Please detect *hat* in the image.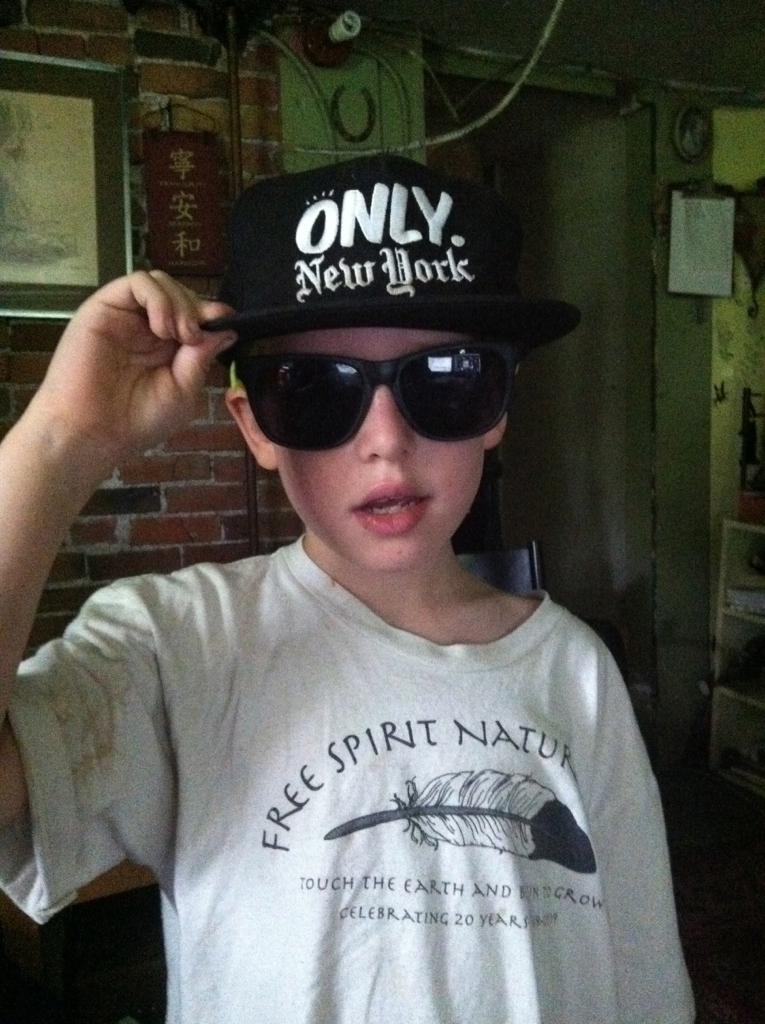
x1=200, y1=152, x2=586, y2=358.
